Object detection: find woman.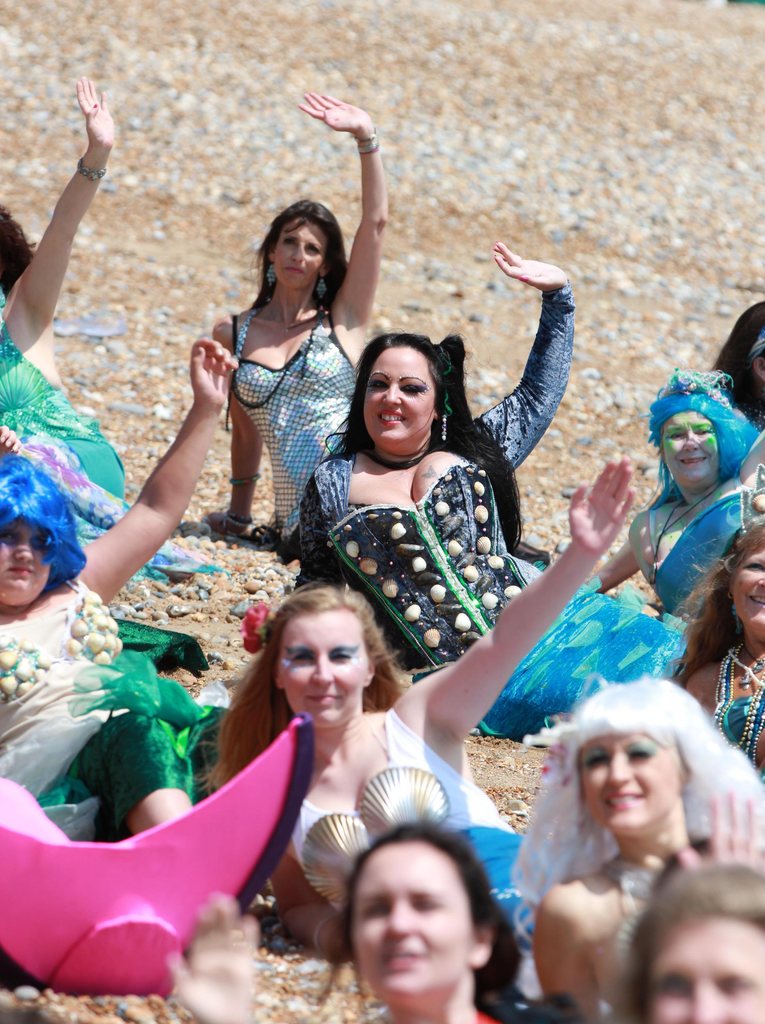
select_region(595, 361, 764, 614).
